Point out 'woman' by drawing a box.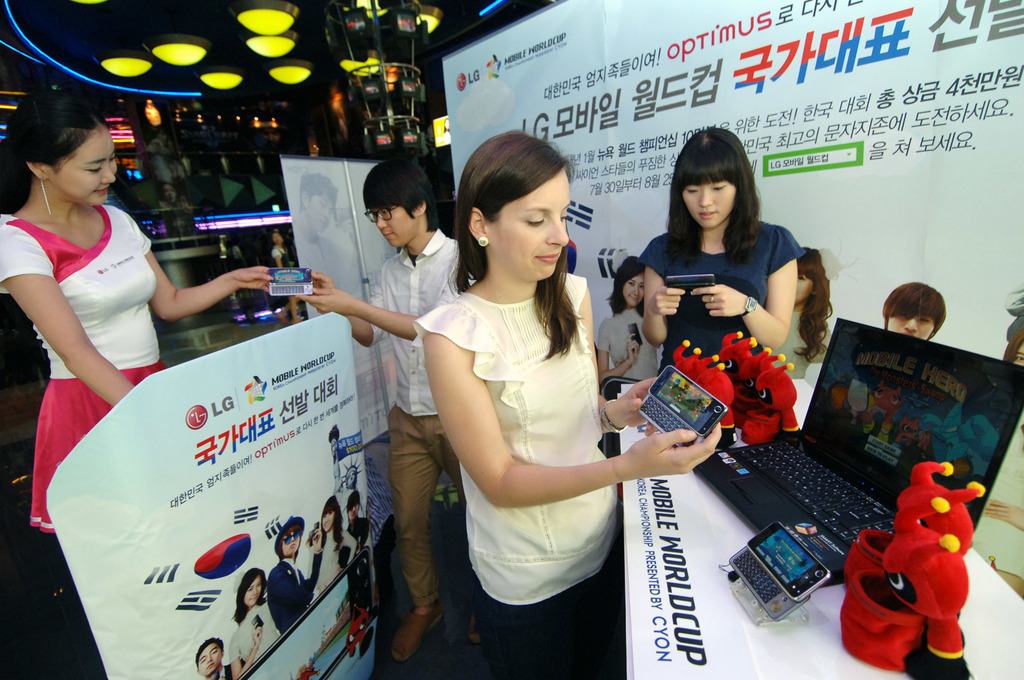
rect(412, 129, 657, 679).
